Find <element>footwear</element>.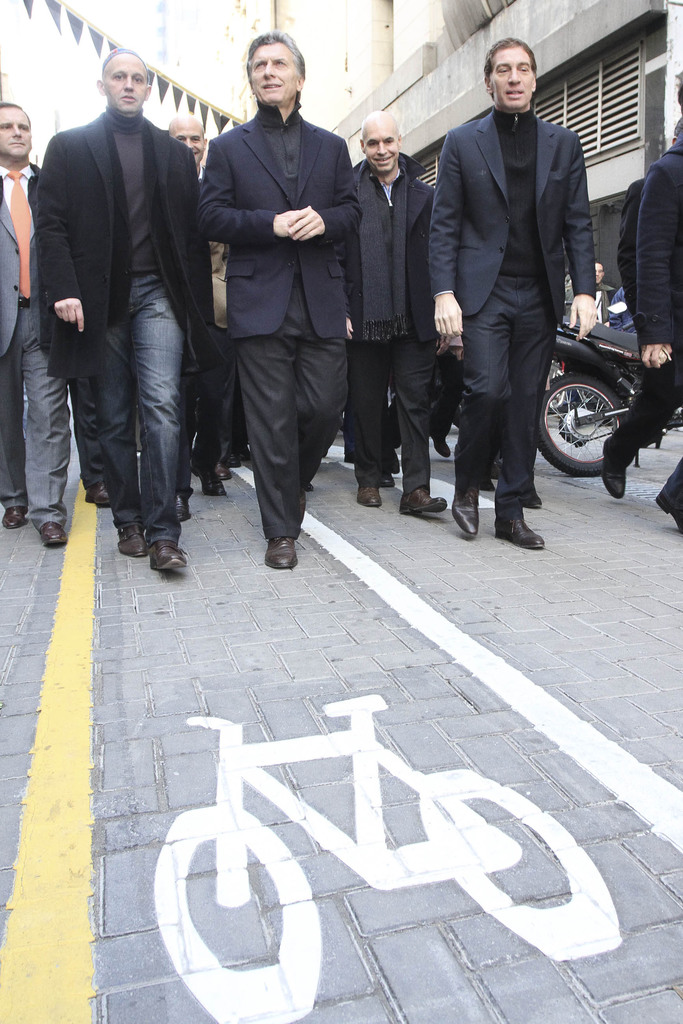
bbox(601, 438, 627, 502).
